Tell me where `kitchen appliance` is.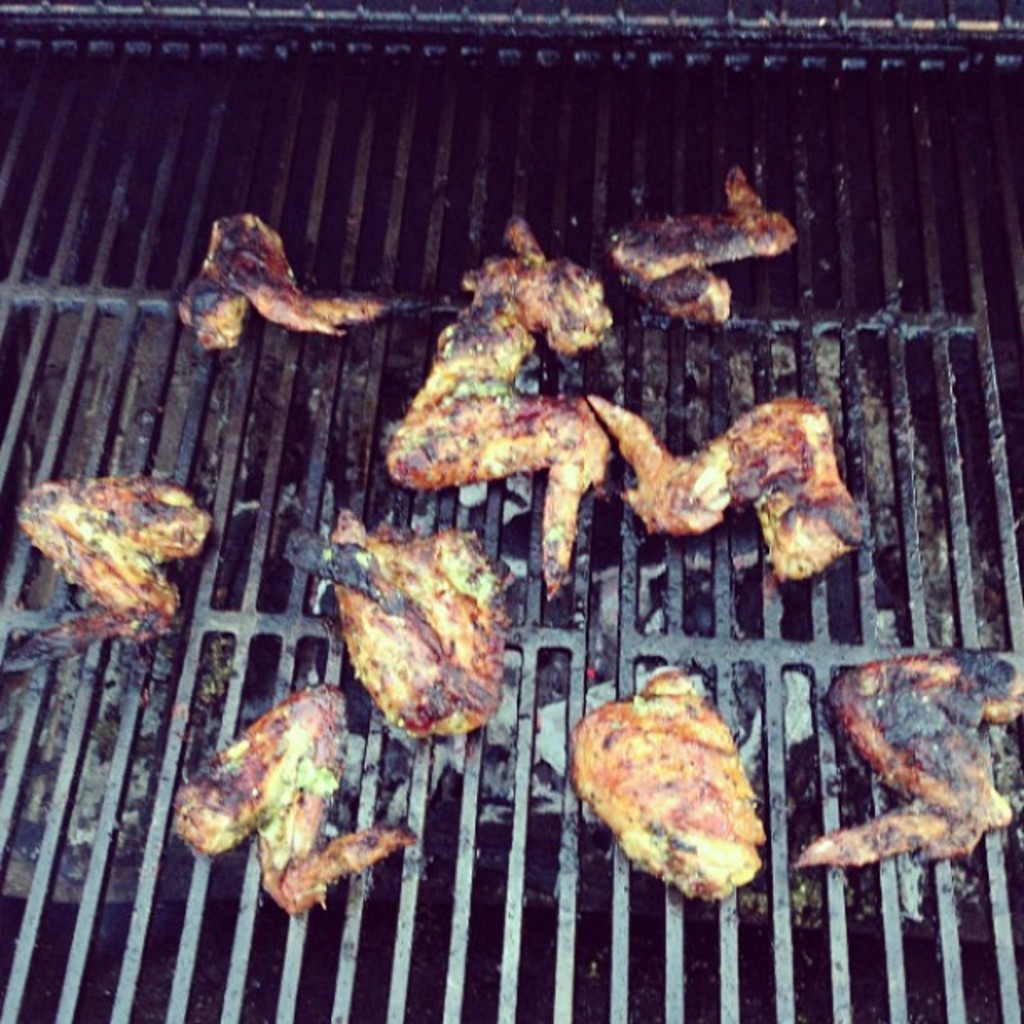
`kitchen appliance` is at {"x1": 0, "y1": 0, "x2": 1022, "y2": 1022}.
